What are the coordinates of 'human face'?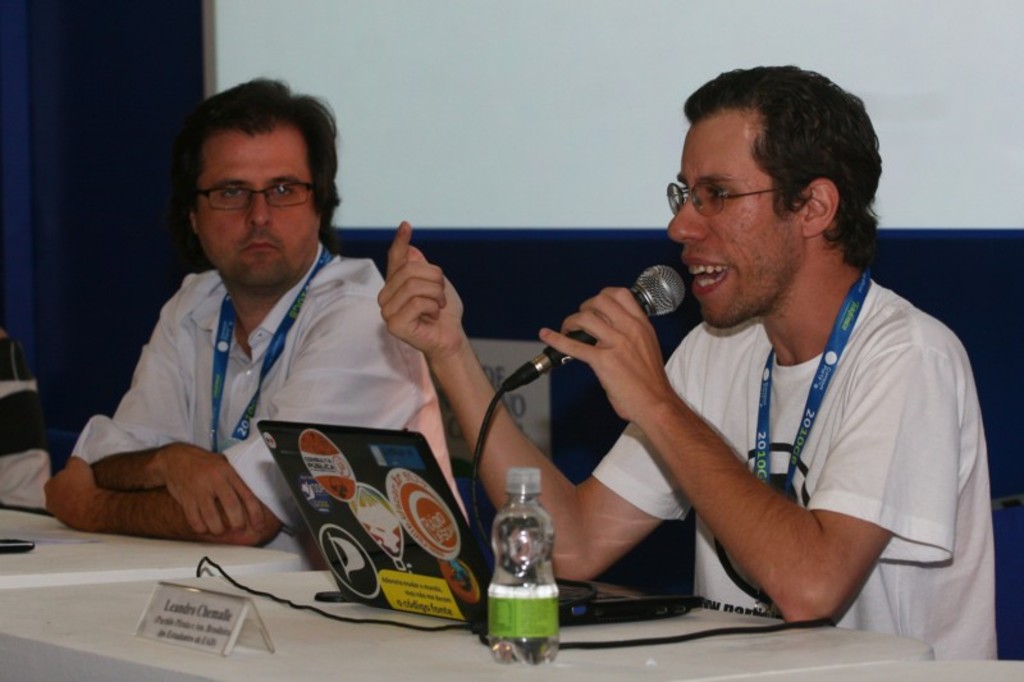
bbox=(668, 123, 796, 330).
